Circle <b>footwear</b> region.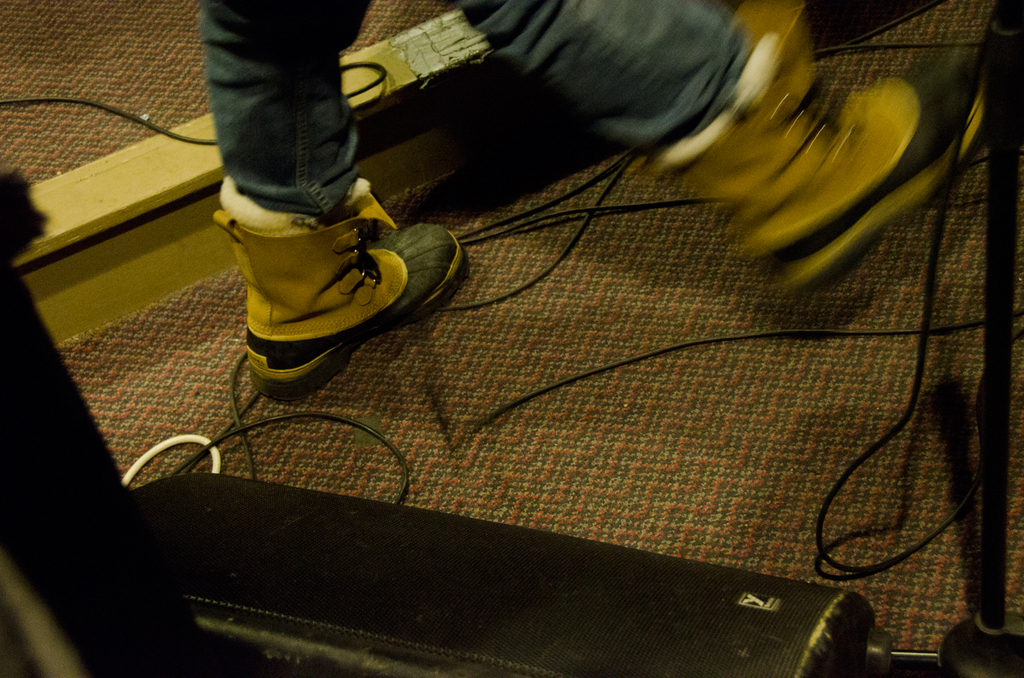
Region: {"left": 214, "top": 161, "right": 442, "bottom": 399}.
